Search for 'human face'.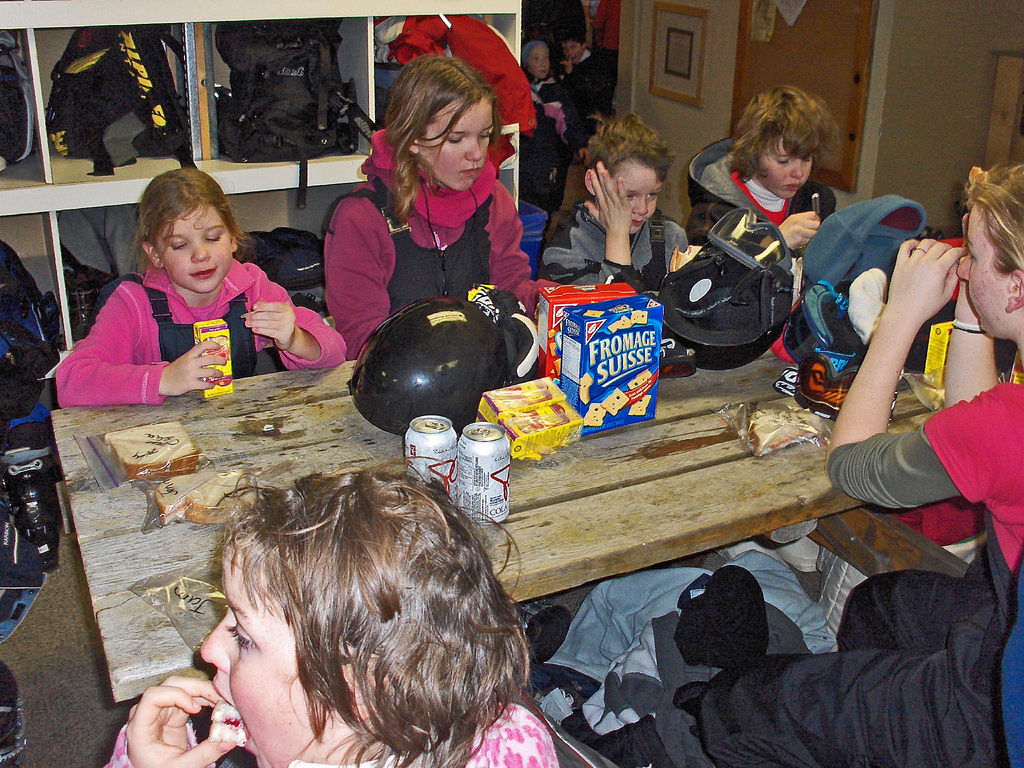
Found at [left=154, top=202, right=231, bottom=294].
